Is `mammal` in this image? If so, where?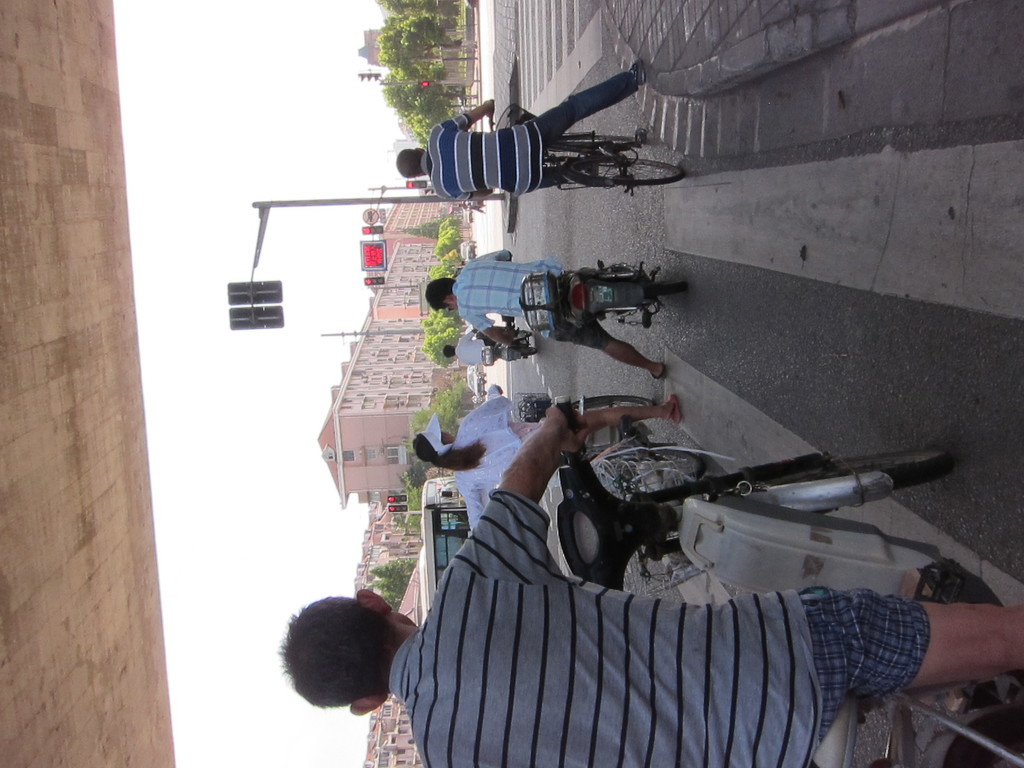
Yes, at region(424, 246, 666, 393).
